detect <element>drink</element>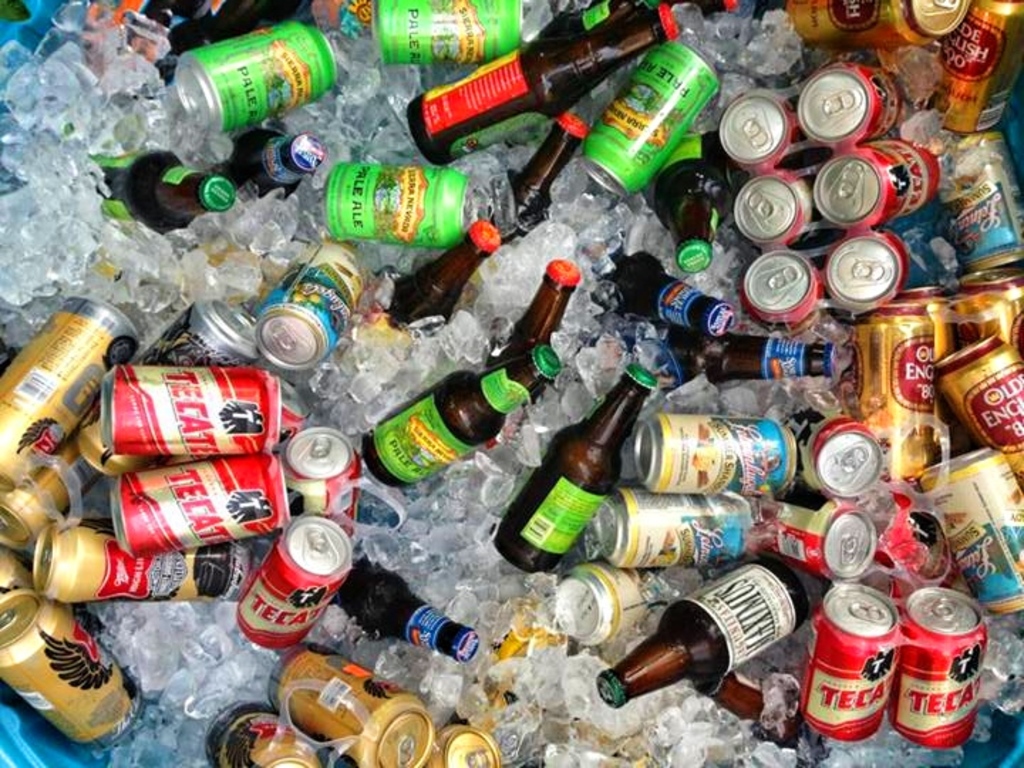
479/107/589/243
